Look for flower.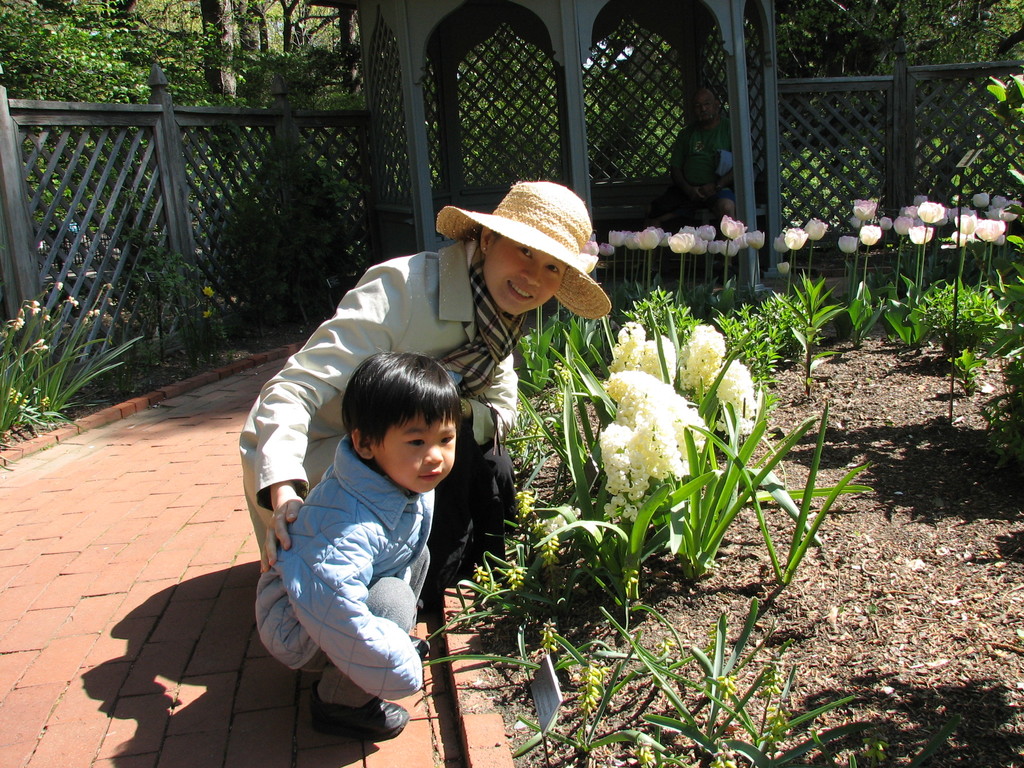
Found: [x1=13, y1=318, x2=24, y2=329].
